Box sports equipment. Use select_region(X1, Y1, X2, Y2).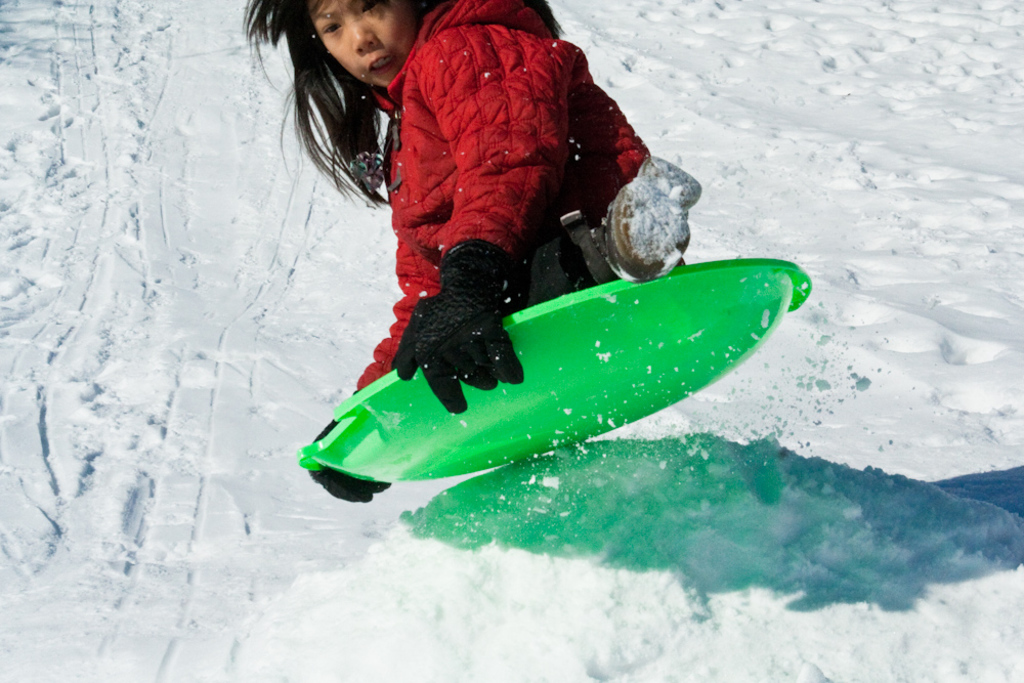
select_region(598, 155, 705, 283).
